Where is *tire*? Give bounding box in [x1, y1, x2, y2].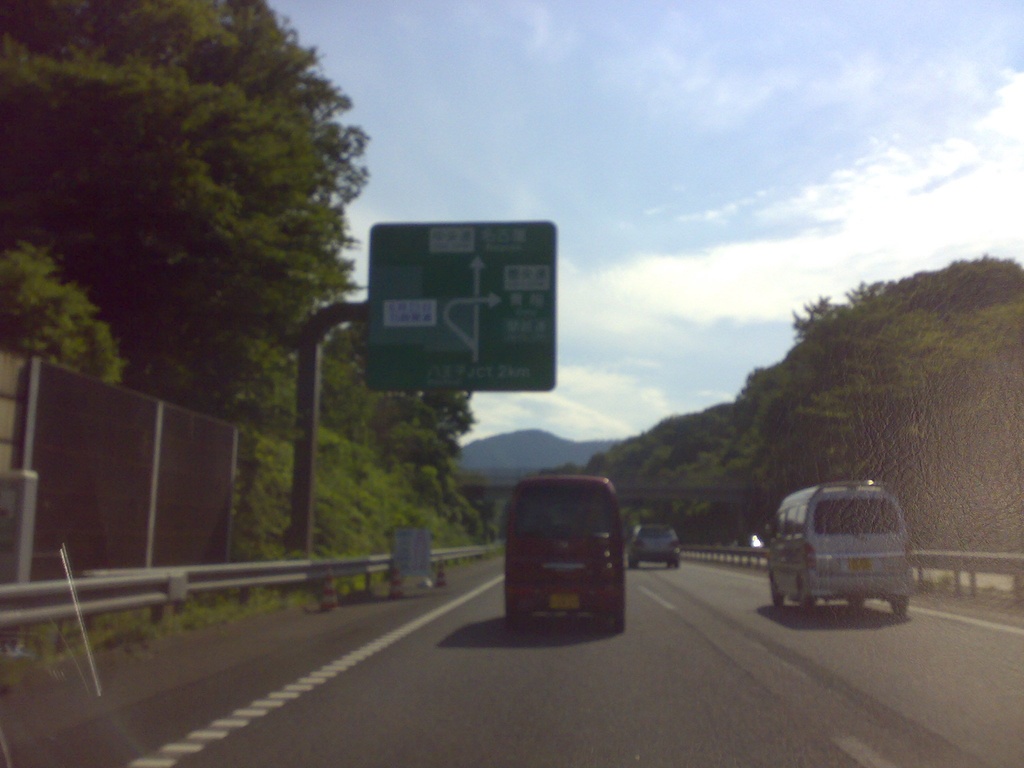
[890, 595, 911, 619].
